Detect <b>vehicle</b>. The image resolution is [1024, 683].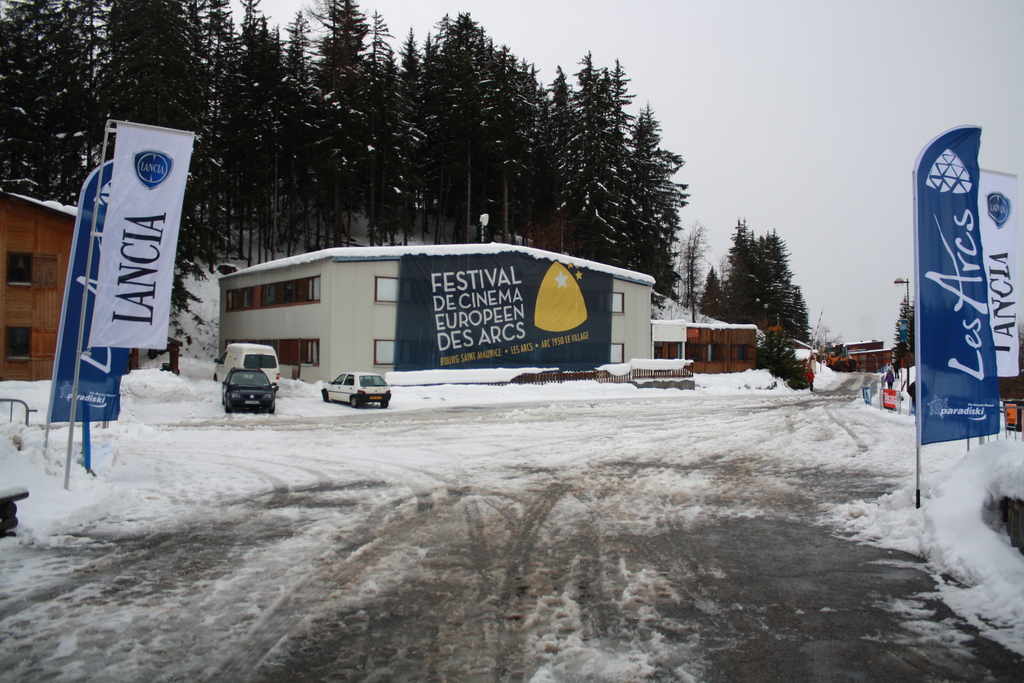
<box>216,367,289,416</box>.
